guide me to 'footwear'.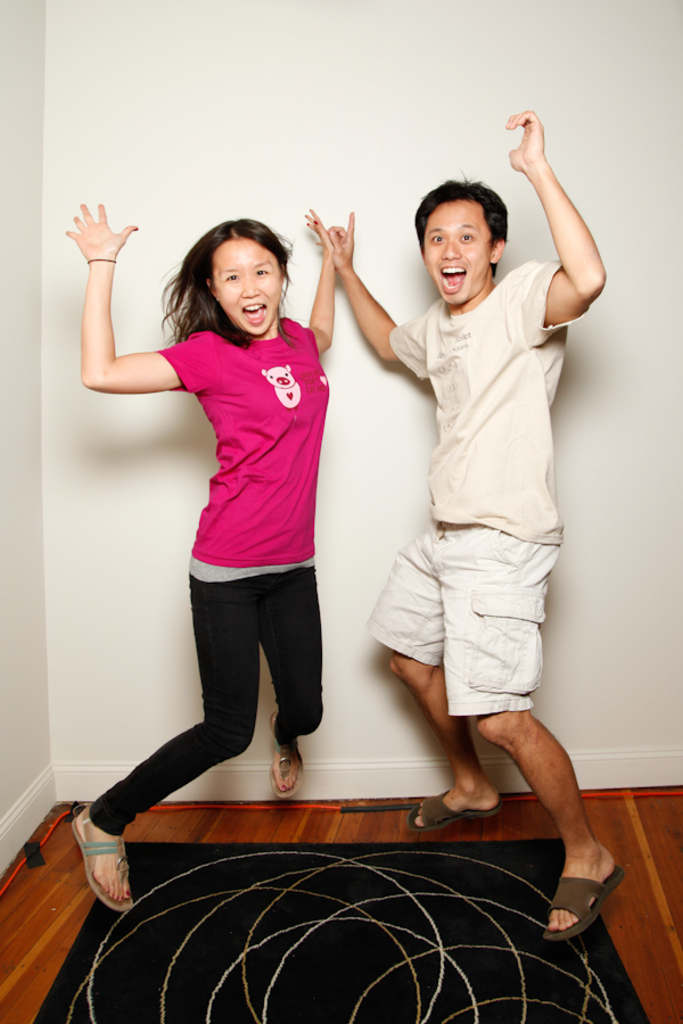
Guidance: bbox=(549, 874, 631, 947).
